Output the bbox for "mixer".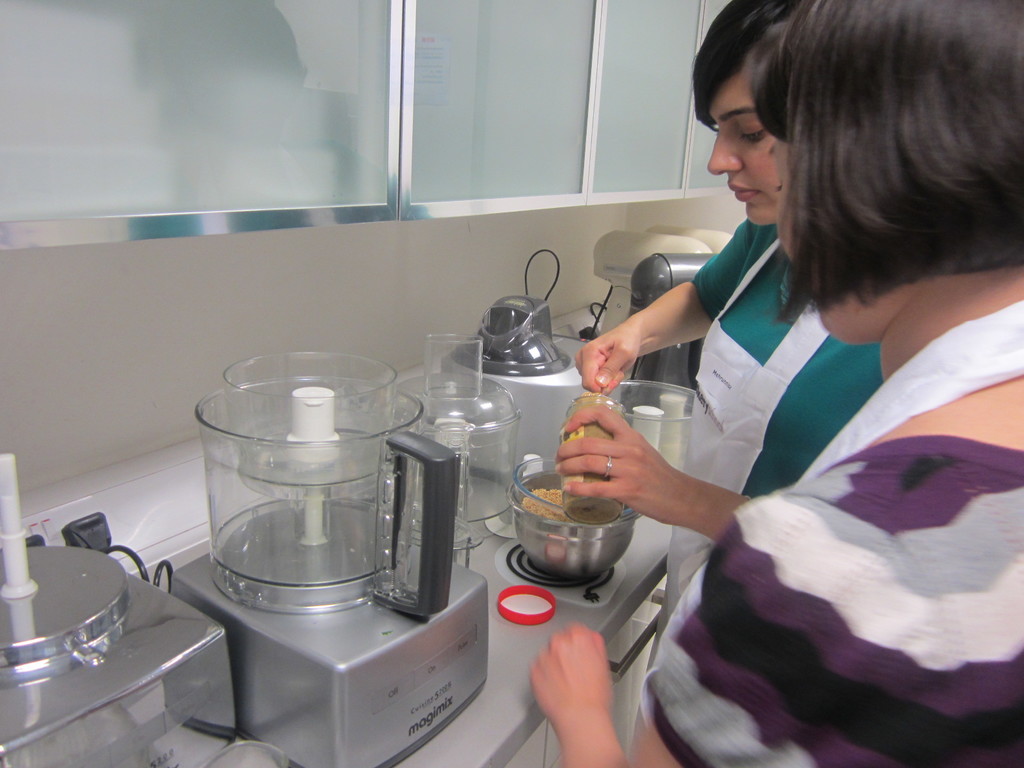
pyautogui.locateOnScreen(163, 346, 488, 767).
